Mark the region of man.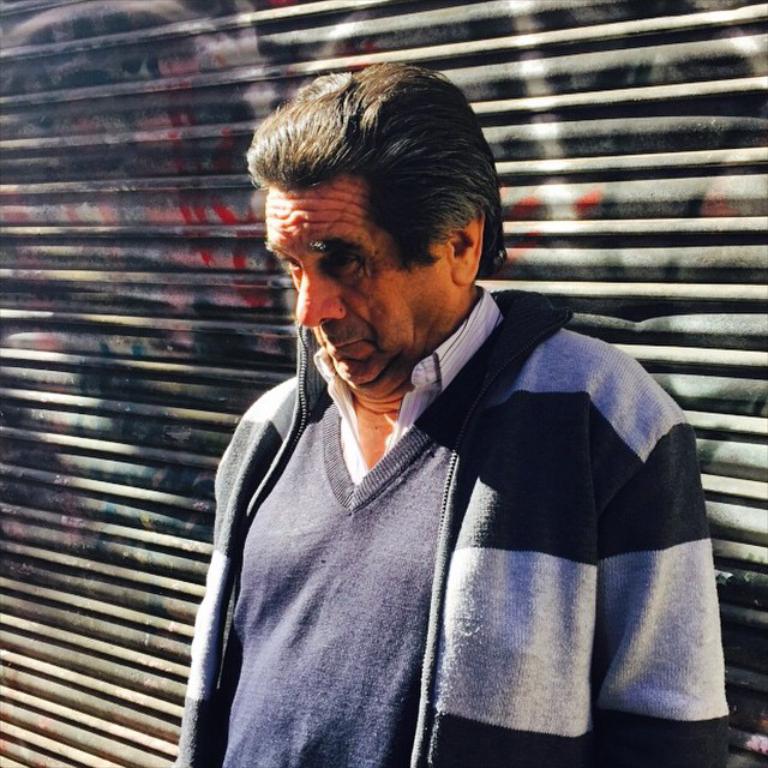
Region: (169,72,720,756).
